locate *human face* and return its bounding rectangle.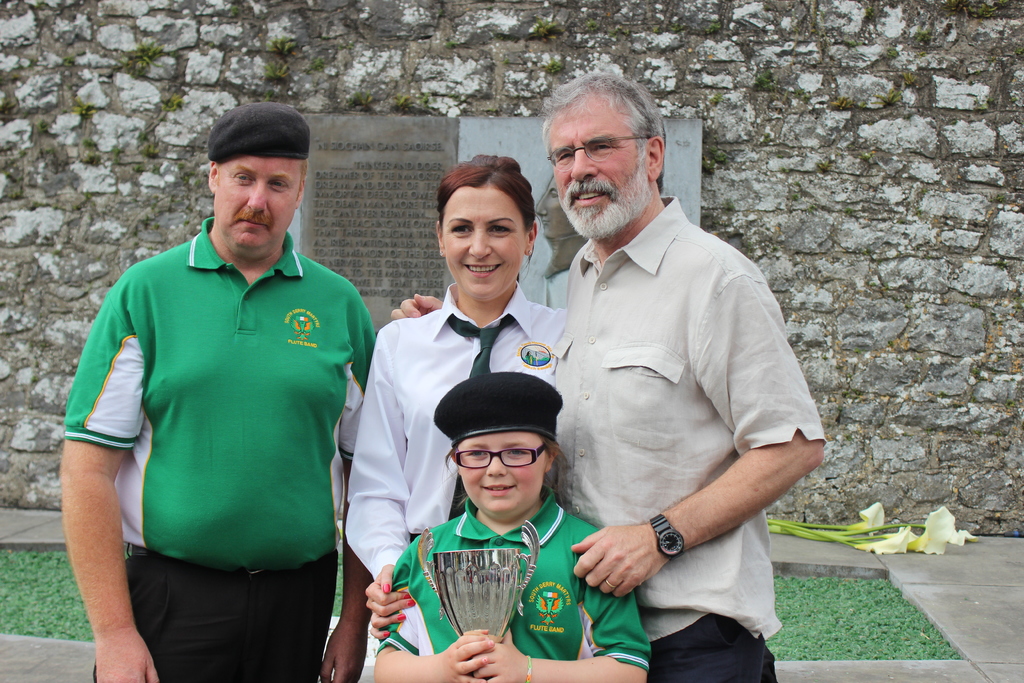
box(214, 156, 299, 260).
